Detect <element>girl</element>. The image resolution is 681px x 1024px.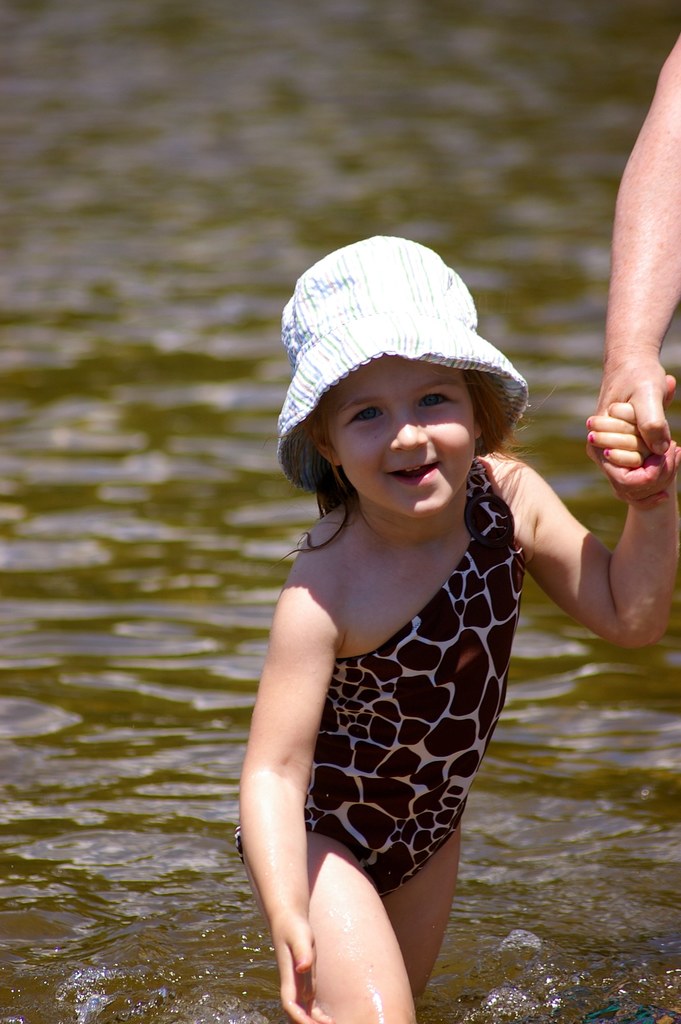
{"left": 236, "top": 232, "right": 680, "bottom": 1023}.
